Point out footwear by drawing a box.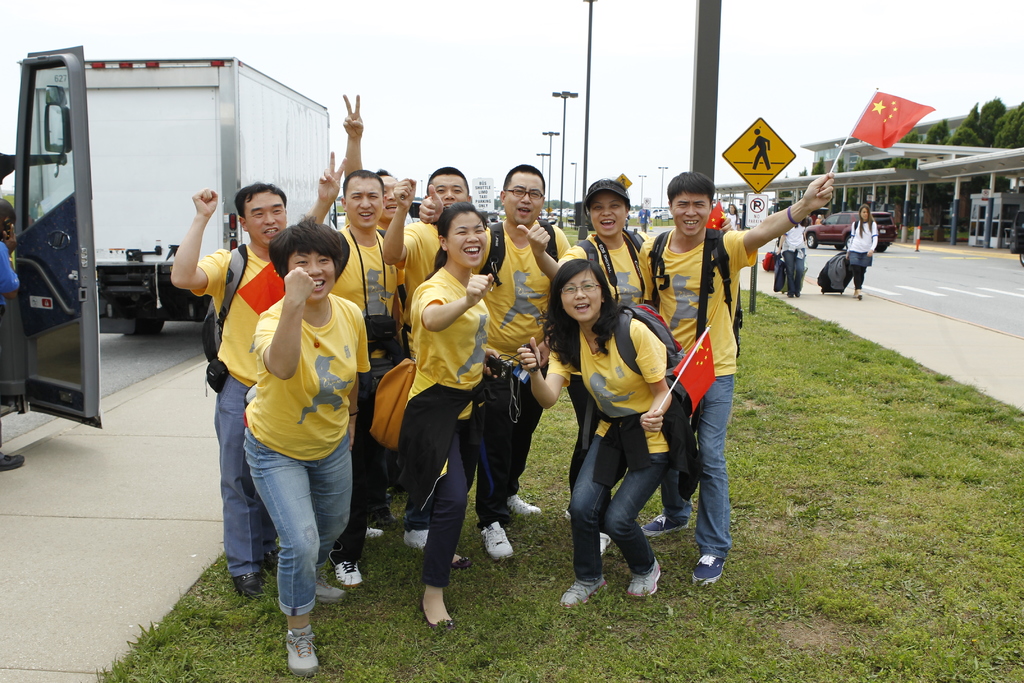
(x1=561, y1=577, x2=606, y2=609).
